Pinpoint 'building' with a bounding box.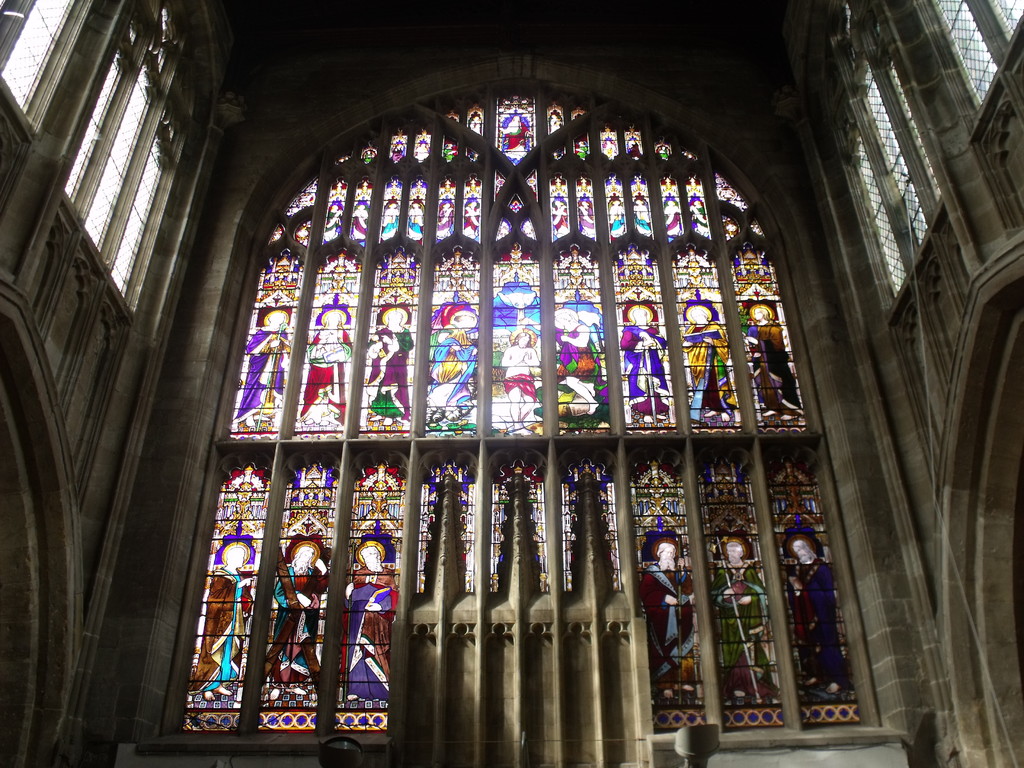
l=0, t=0, r=1023, b=767.
